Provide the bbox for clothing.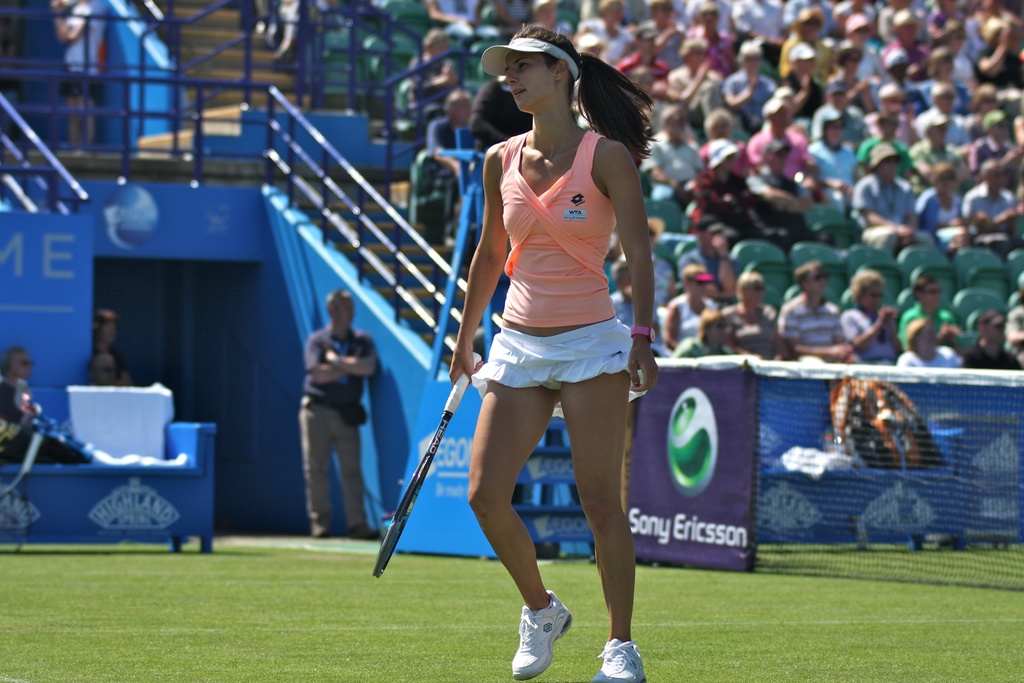
crop(291, 322, 383, 529).
